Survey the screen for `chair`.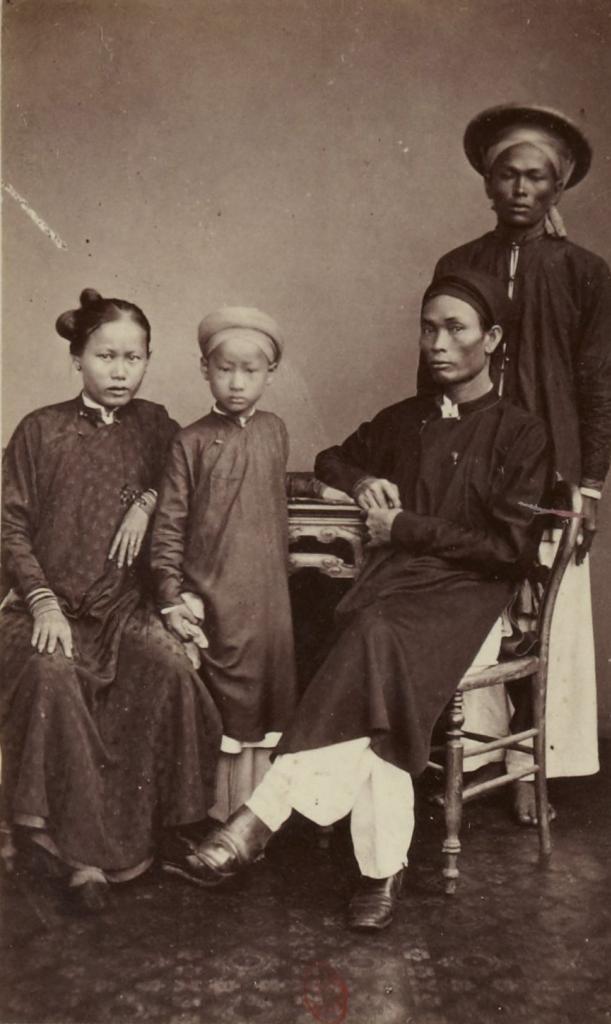
Survey found: bbox=[363, 510, 580, 903].
